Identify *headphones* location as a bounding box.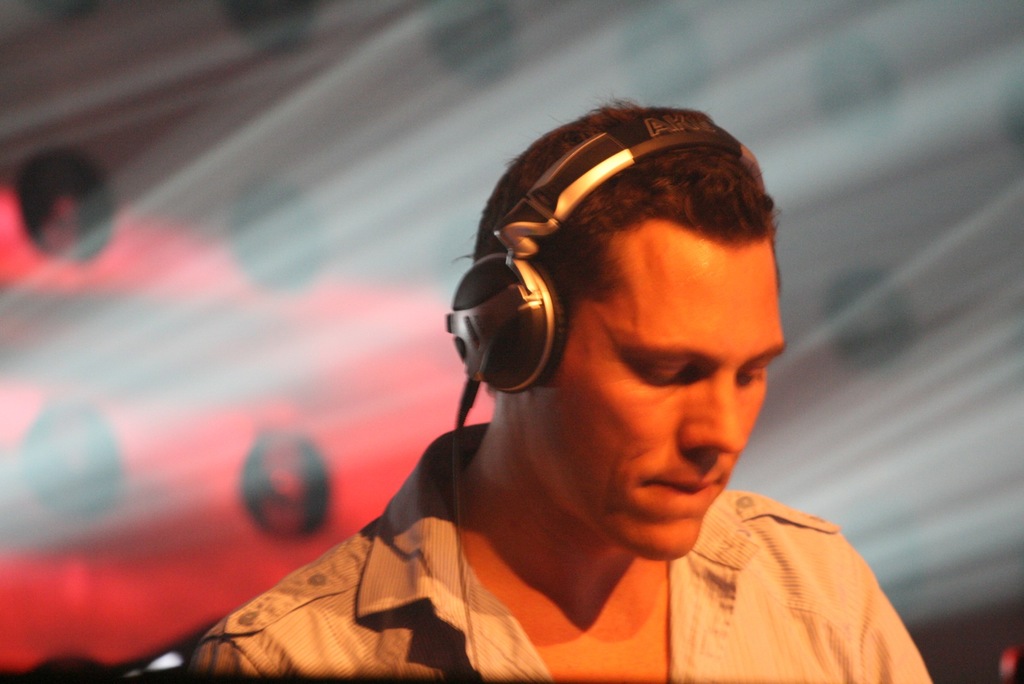
<region>416, 101, 812, 443</region>.
